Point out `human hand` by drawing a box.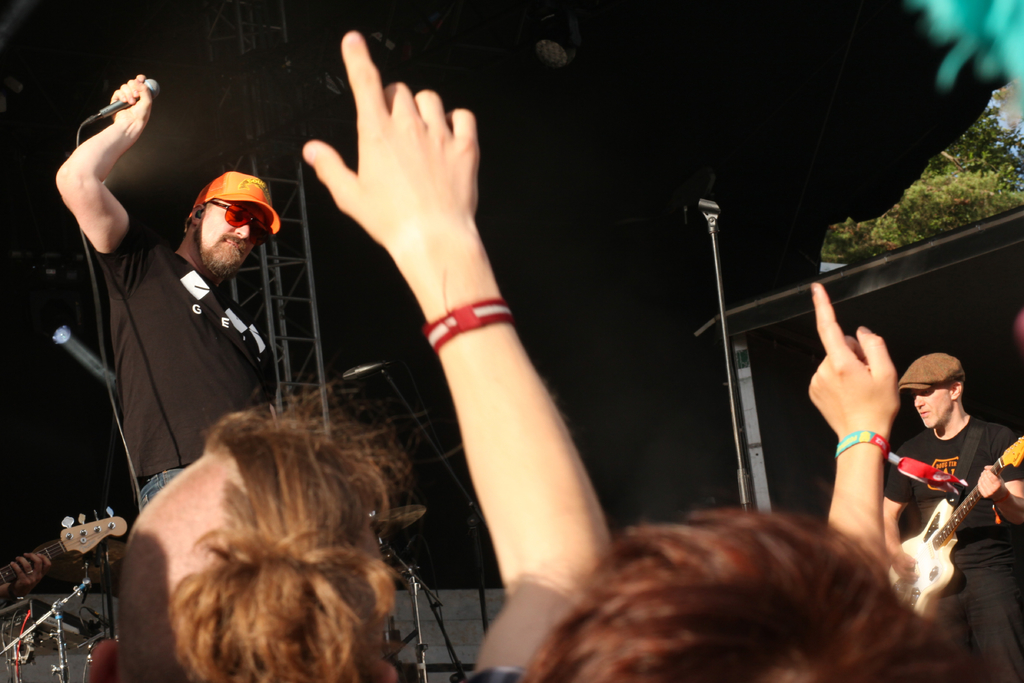
<bbox>817, 311, 924, 469</bbox>.
